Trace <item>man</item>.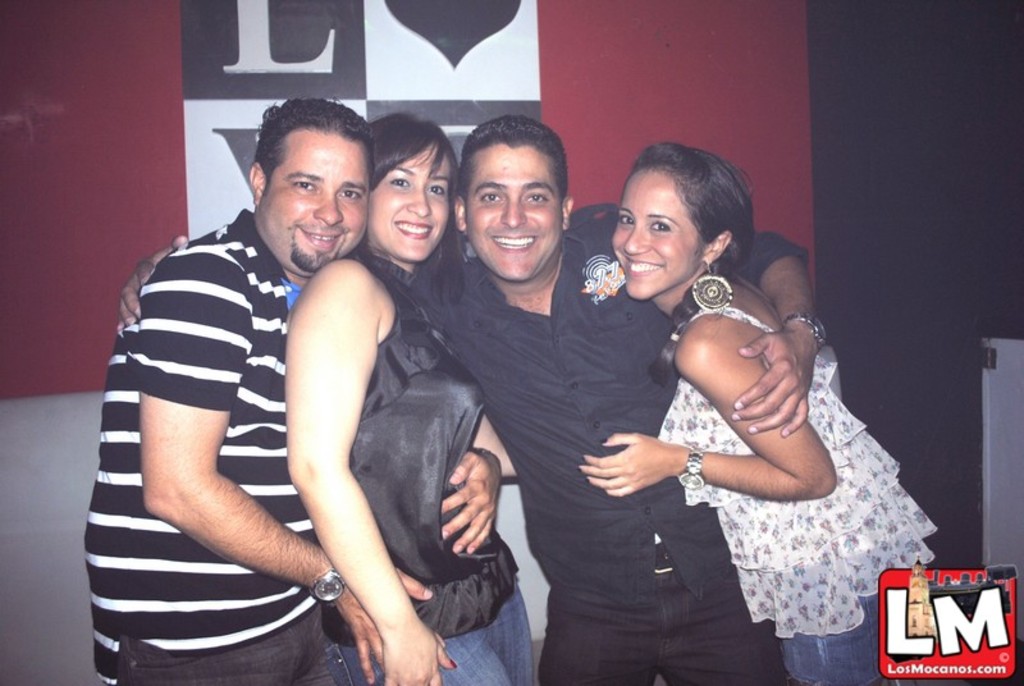
Traced to 81, 99, 504, 685.
